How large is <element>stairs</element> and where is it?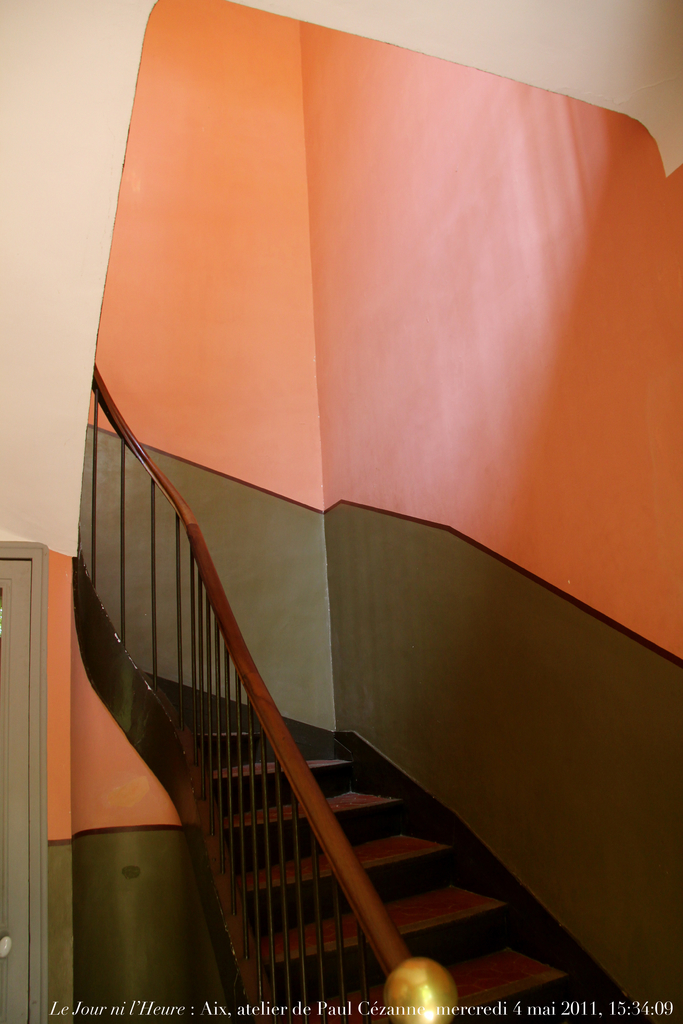
Bounding box: [x1=69, y1=365, x2=640, y2=1023].
